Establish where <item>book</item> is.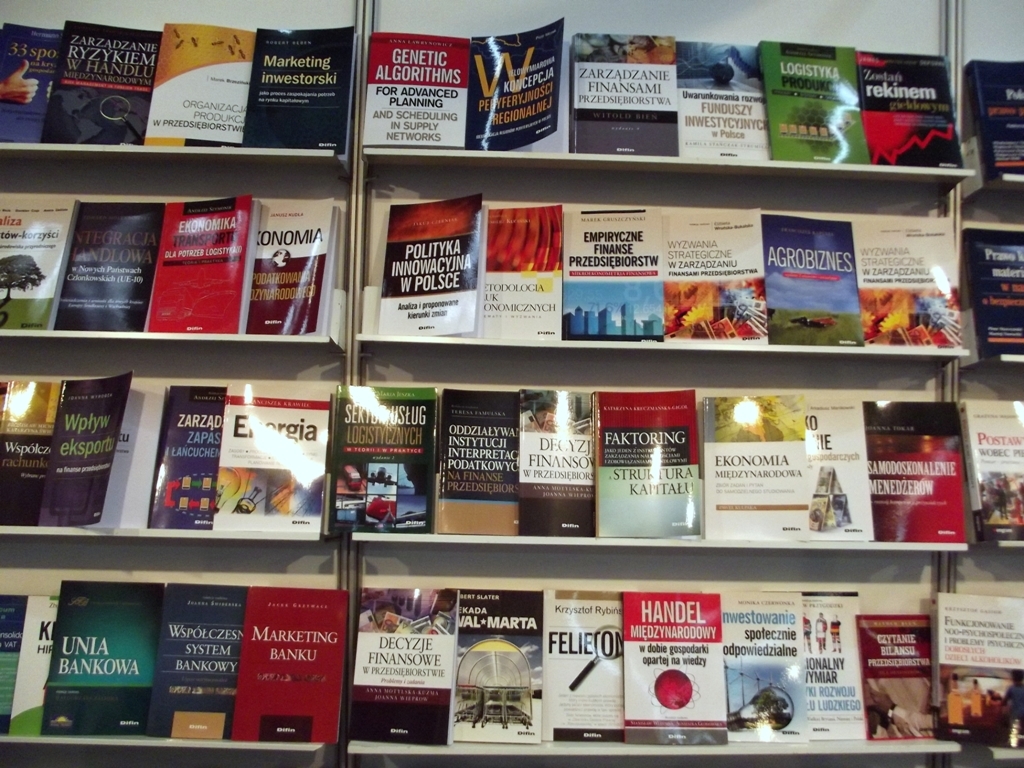
Established at box=[35, 17, 161, 146].
